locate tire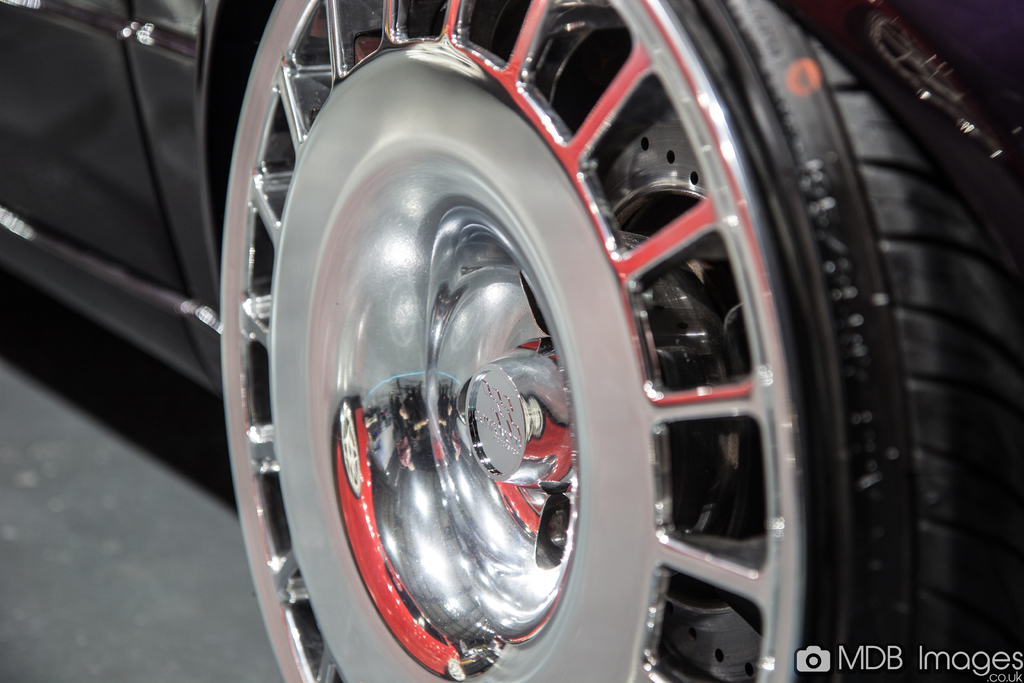
crop(223, 0, 987, 679)
